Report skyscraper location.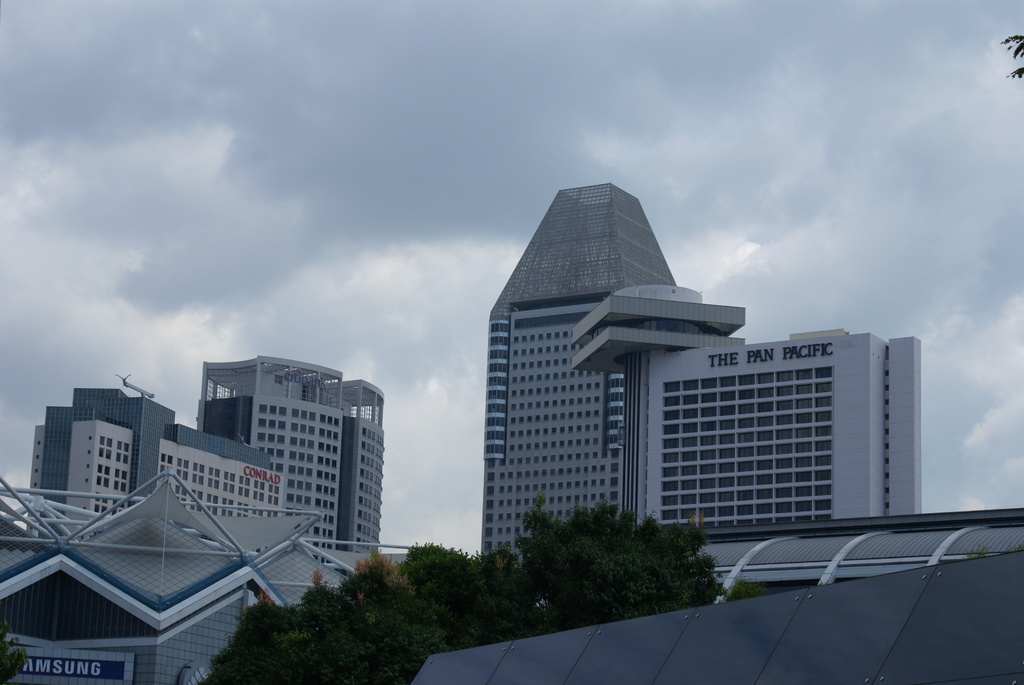
Report: box(195, 353, 340, 565).
